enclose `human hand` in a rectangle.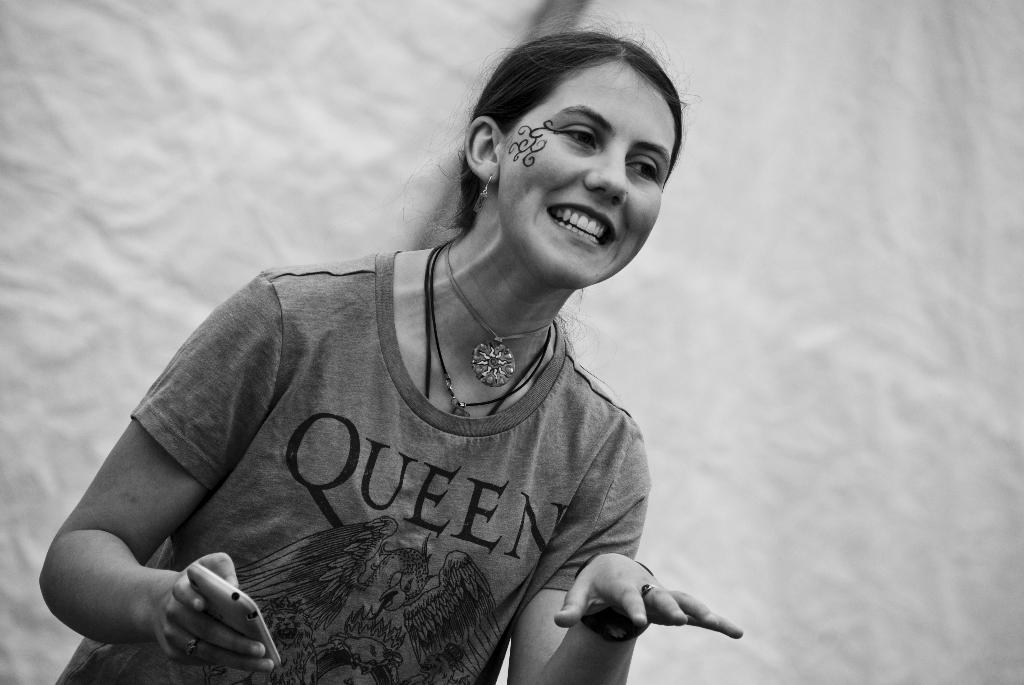
left=154, top=552, right=278, bottom=674.
